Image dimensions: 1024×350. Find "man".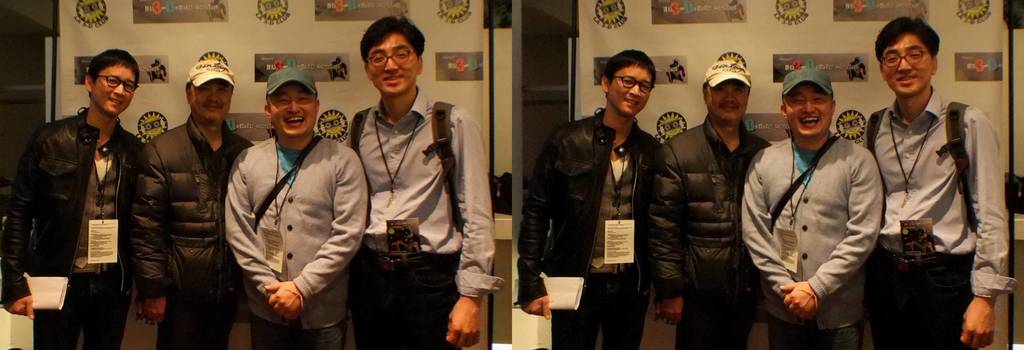
select_region(744, 60, 899, 349).
